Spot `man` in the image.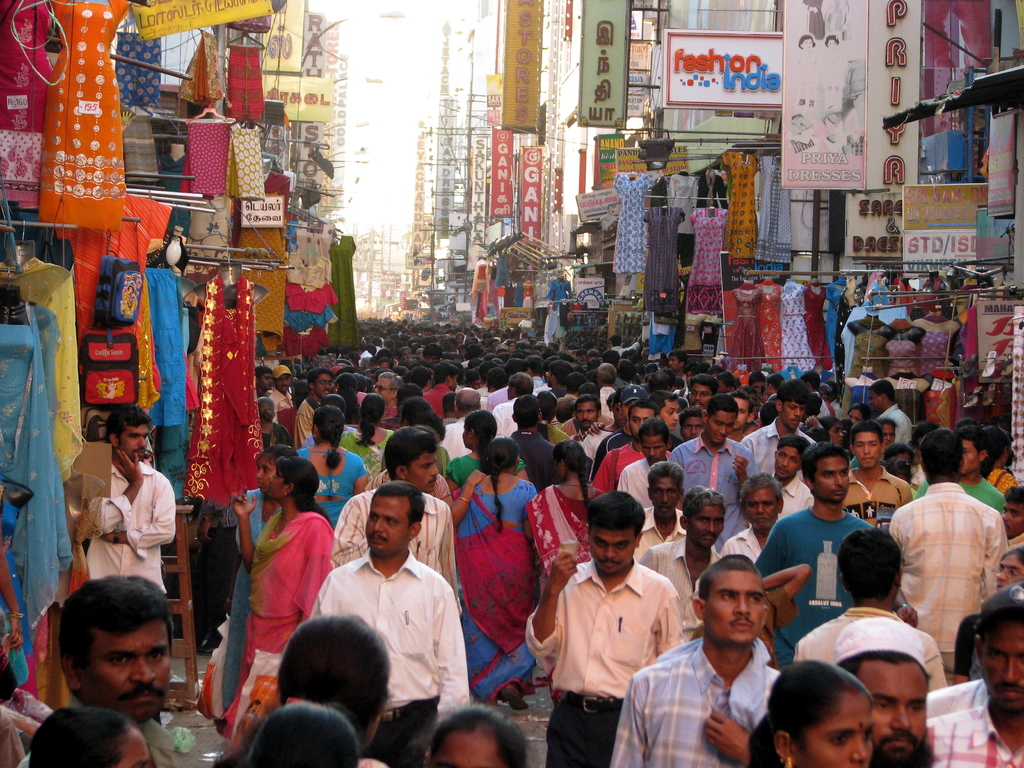
`man` found at detection(892, 449, 1016, 698).
